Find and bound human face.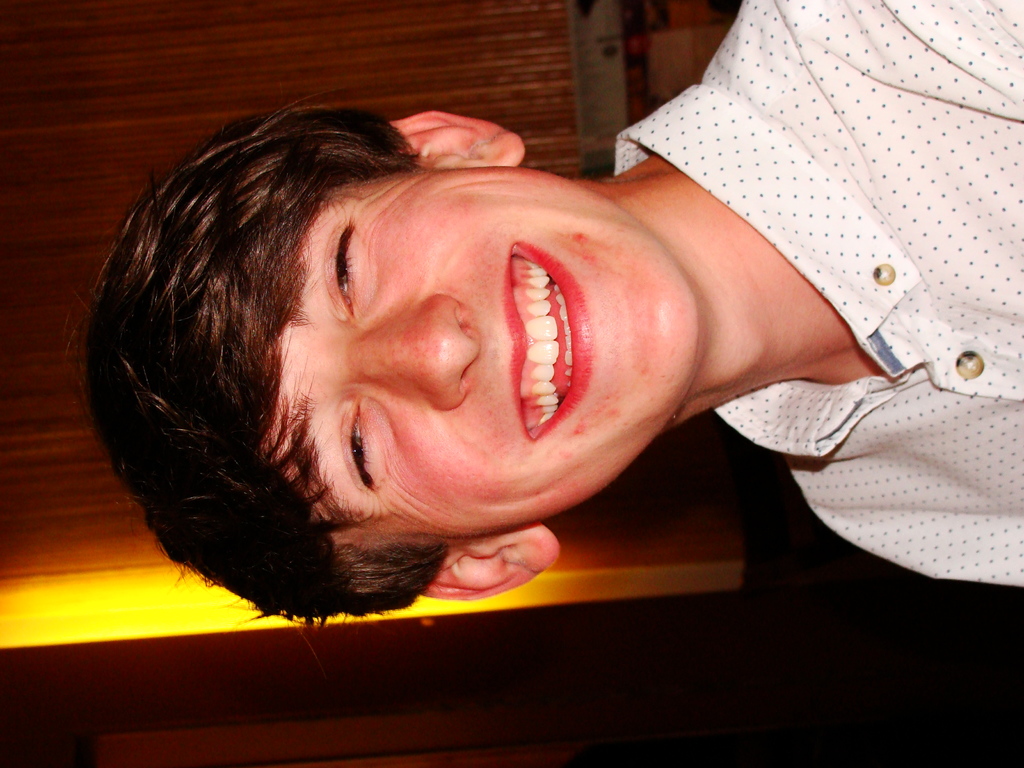
Bound: <region>282, 172, 695, 532</region>.
